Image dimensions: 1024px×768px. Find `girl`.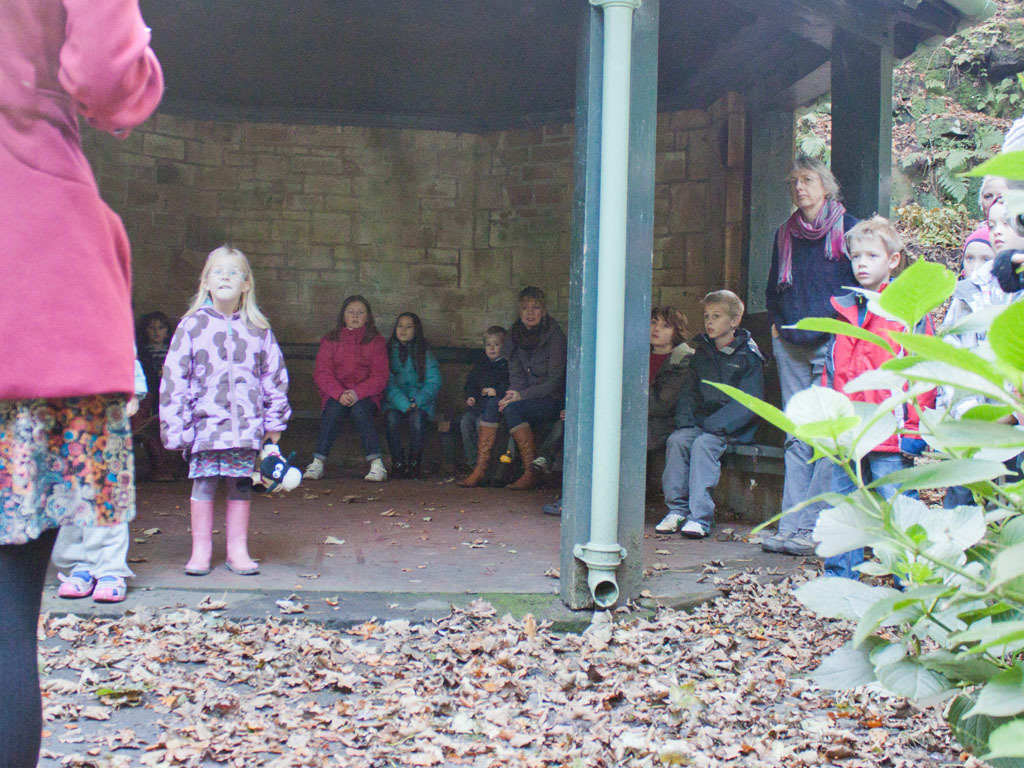
[x1=147, y1=219, x2=300, y2=572].
